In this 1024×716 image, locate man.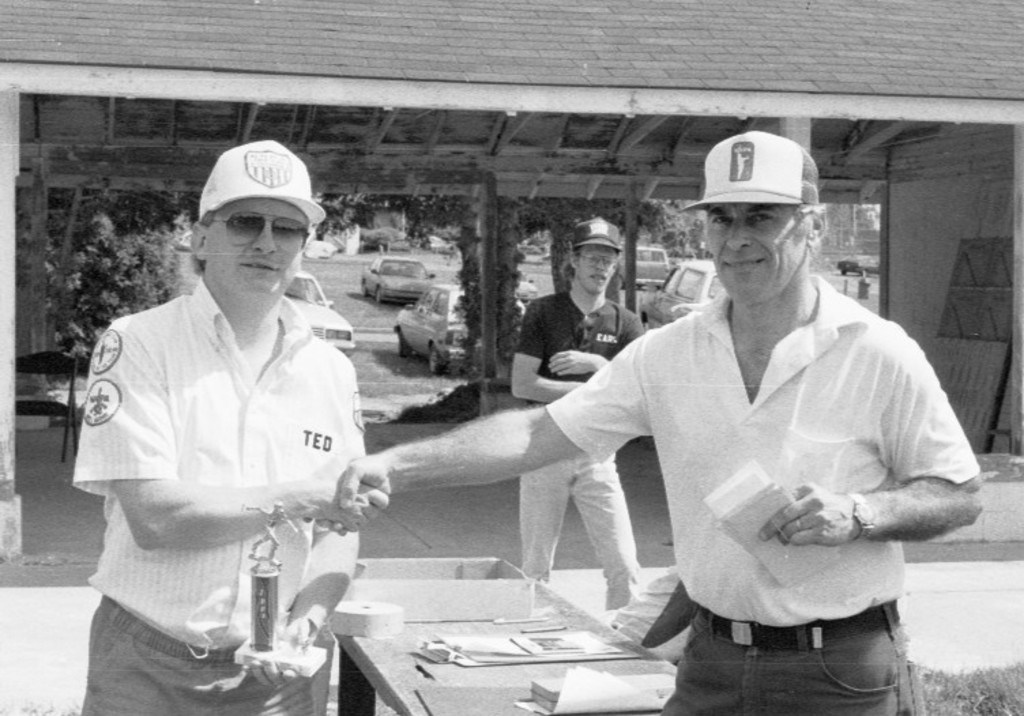
Bounding box: <bbox>338, 132, 983, 715</bbox>.
